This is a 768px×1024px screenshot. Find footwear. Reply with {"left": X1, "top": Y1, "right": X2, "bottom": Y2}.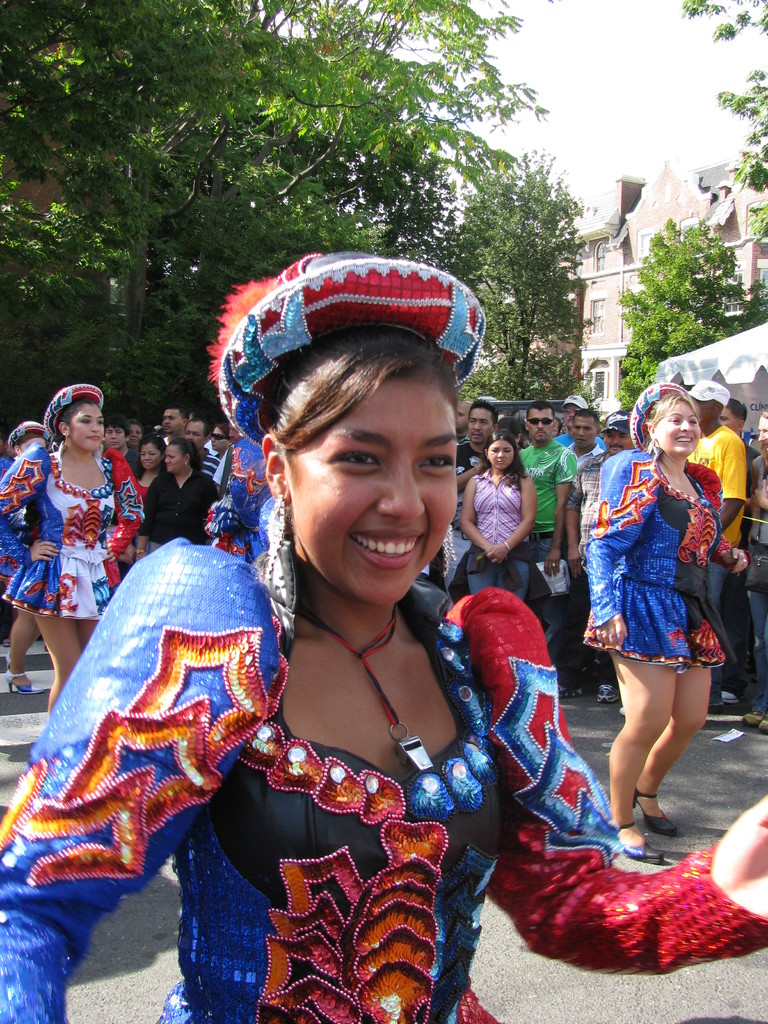
{"left": 3, "top": 662, "right": 48, "bottom": 694}.
